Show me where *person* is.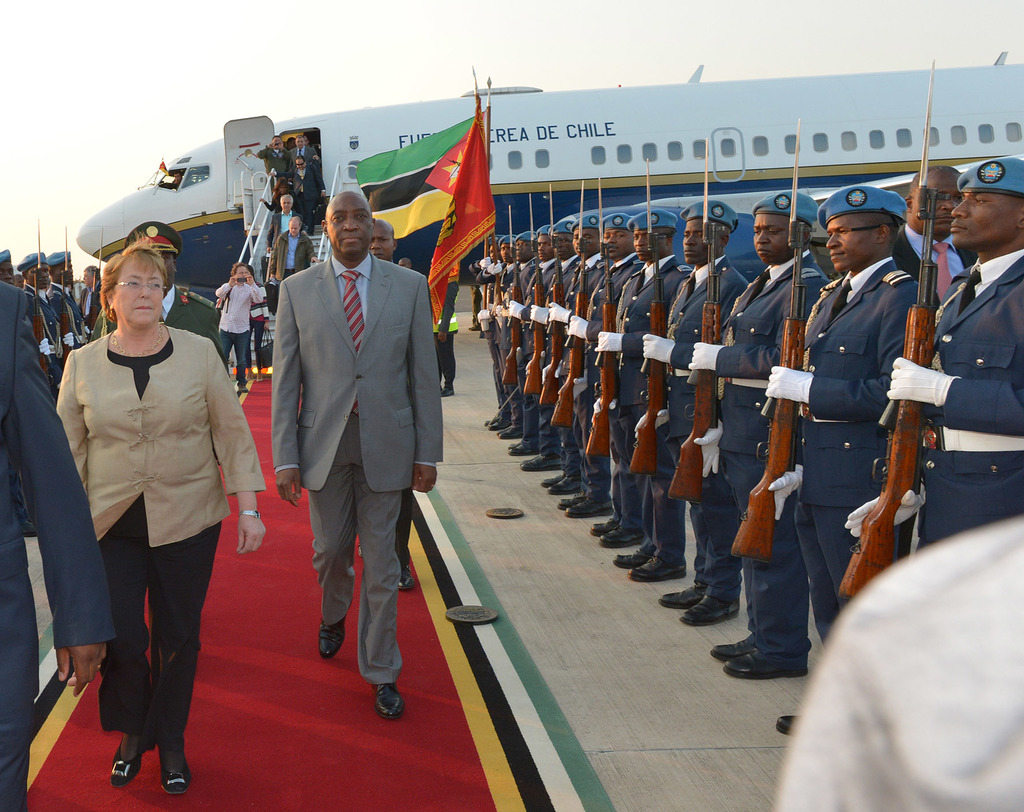
*person* is at 758, 181, 910, 703.
